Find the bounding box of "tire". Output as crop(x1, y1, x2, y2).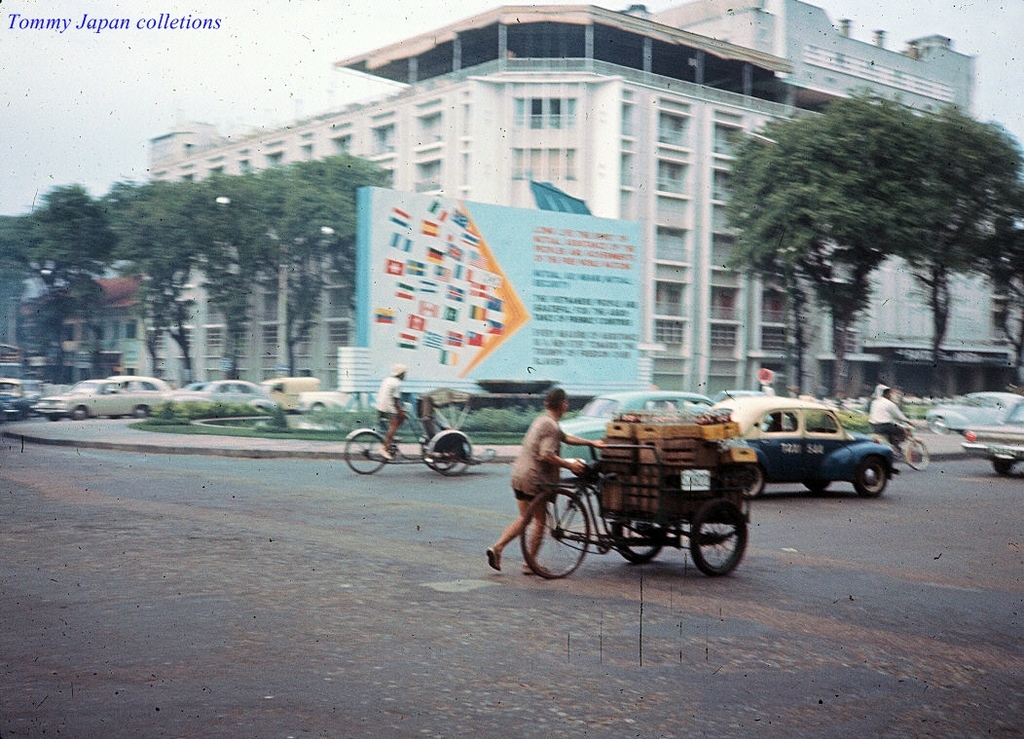
crop(741, 462, 764, 499).
